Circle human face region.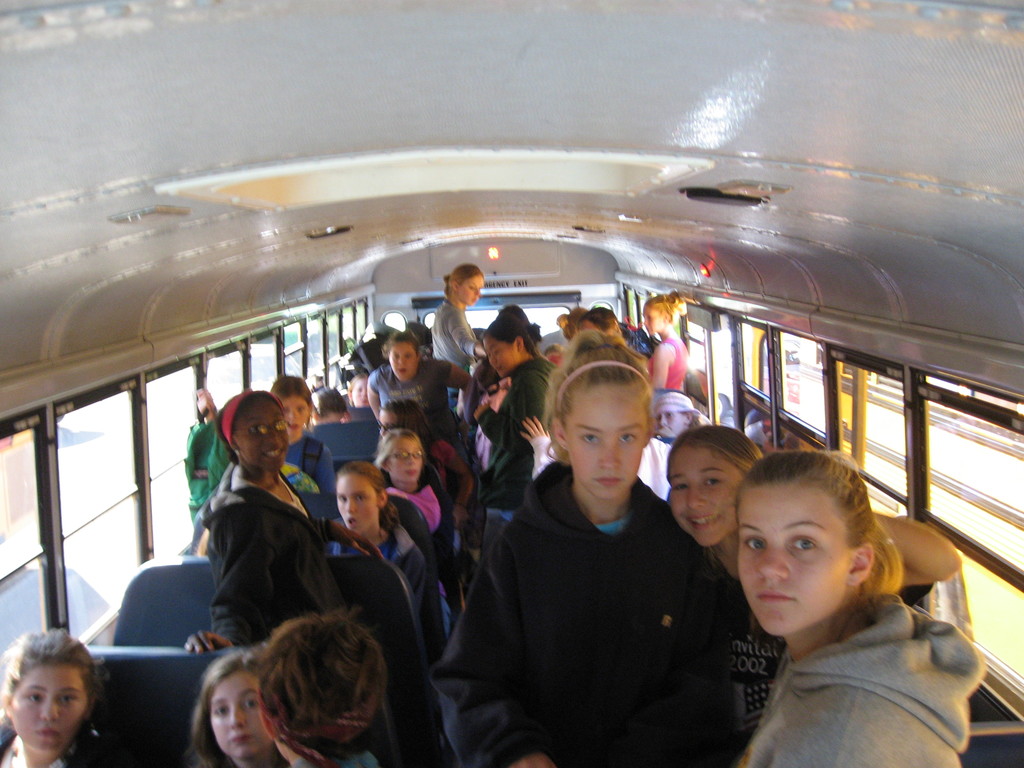
Region: 655,412,686,433.
